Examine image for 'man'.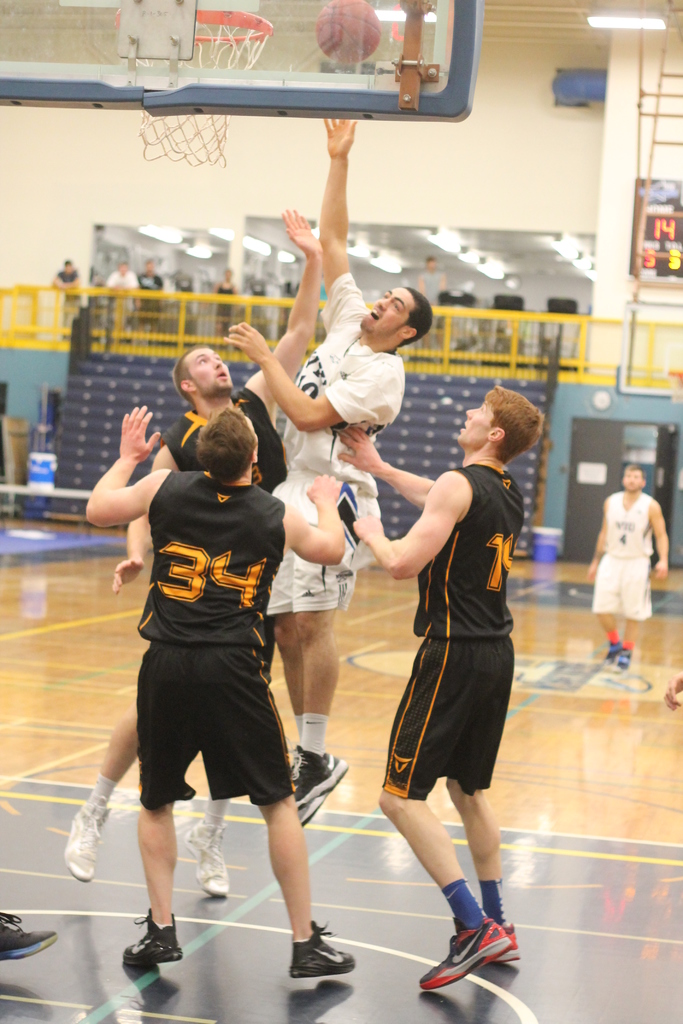
Examination result: crop(59, 212, 293, 908).
